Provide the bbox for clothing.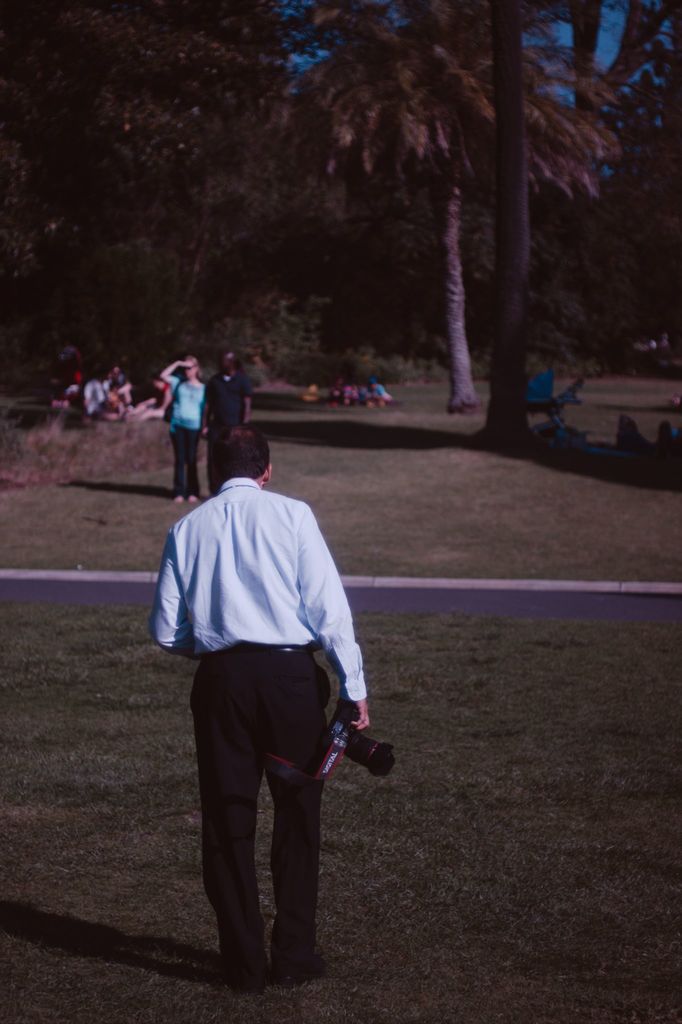
<region>165, 375, 207, 499</region>.
